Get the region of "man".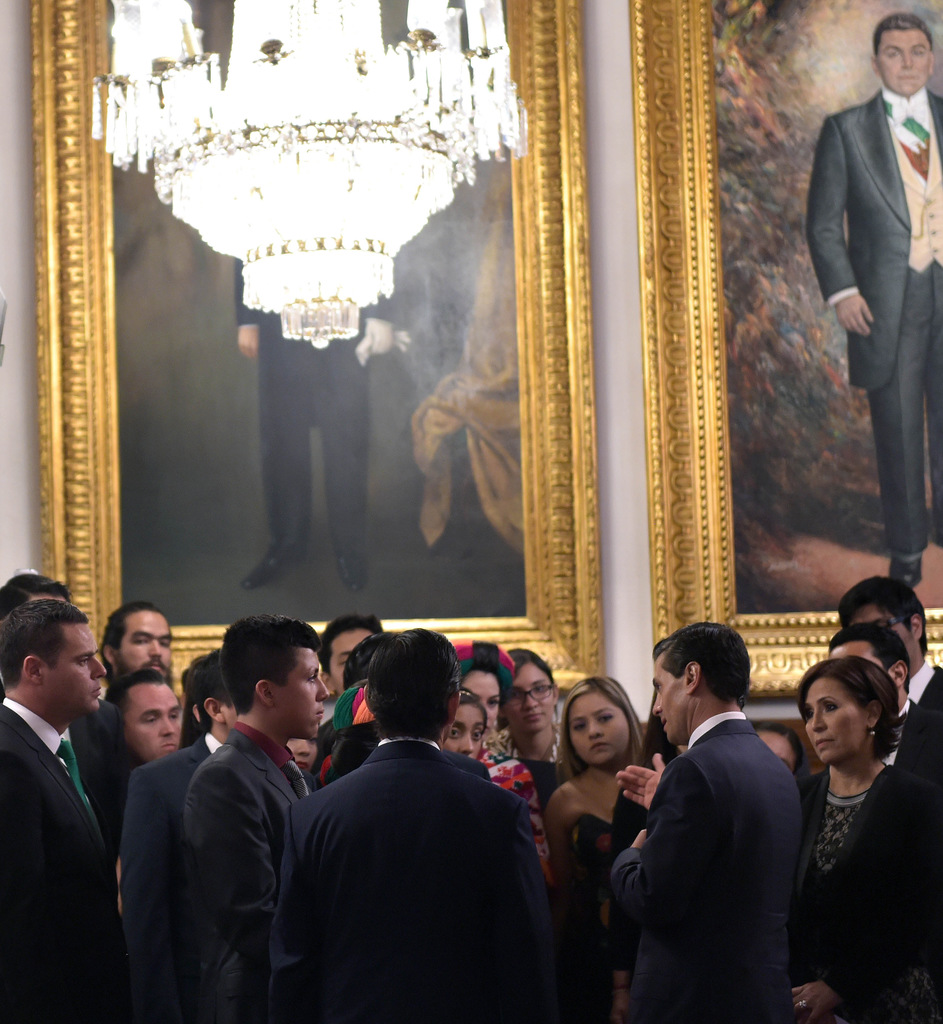
x1=803 y1=15 x2=942 y2=588.
